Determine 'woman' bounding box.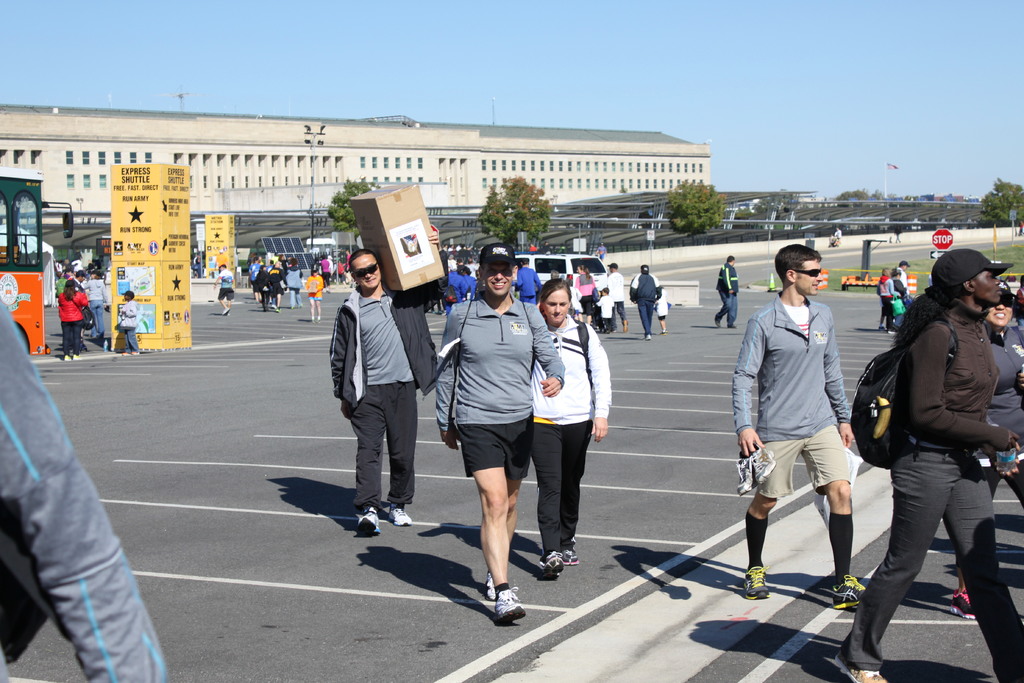
Determined: x1=524 y1=277 x2=622 y2=575.
